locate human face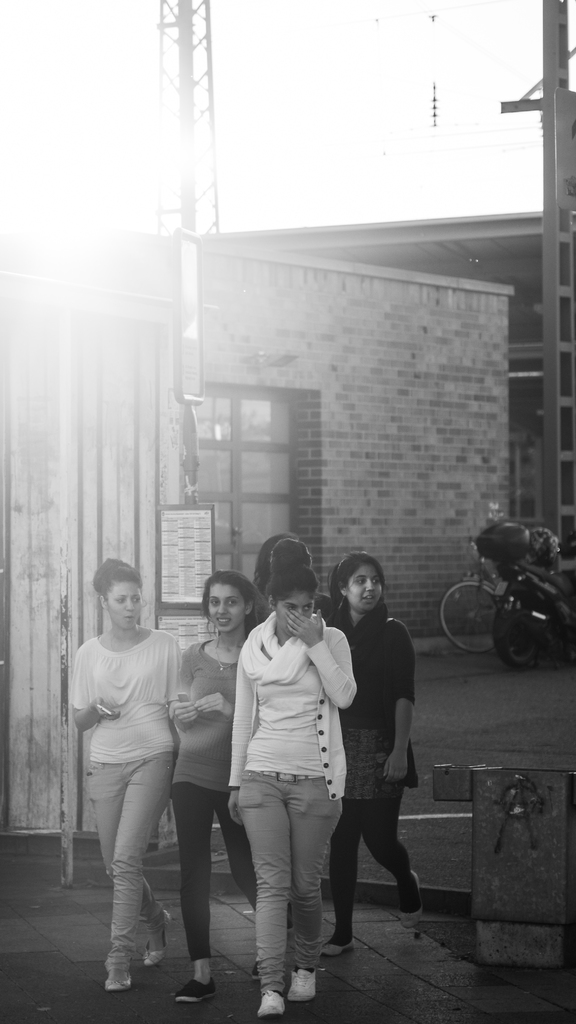
select_region(210, 577, 249, 631)
